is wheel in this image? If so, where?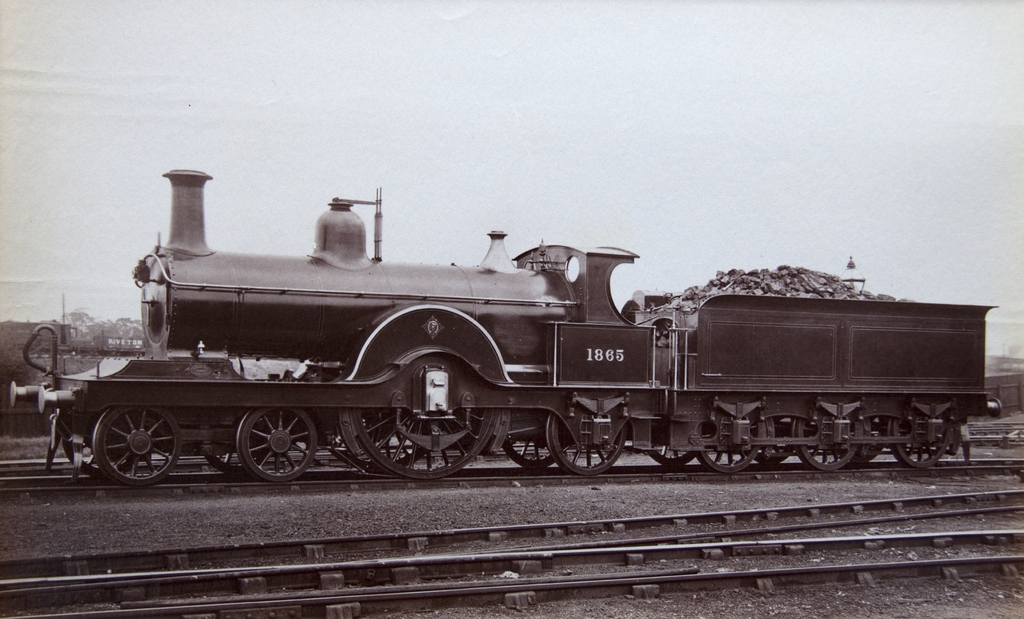
Yes, at 691 405 771 476.
